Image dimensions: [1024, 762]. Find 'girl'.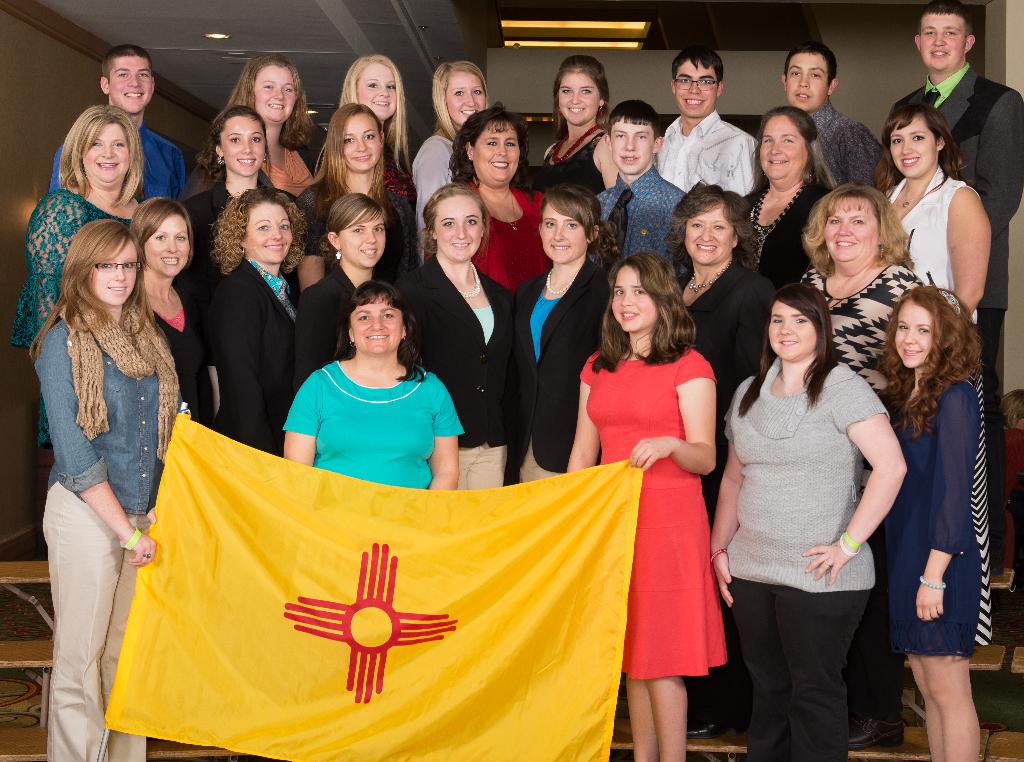
(left=403, top=58, right=493, bottom=267).
